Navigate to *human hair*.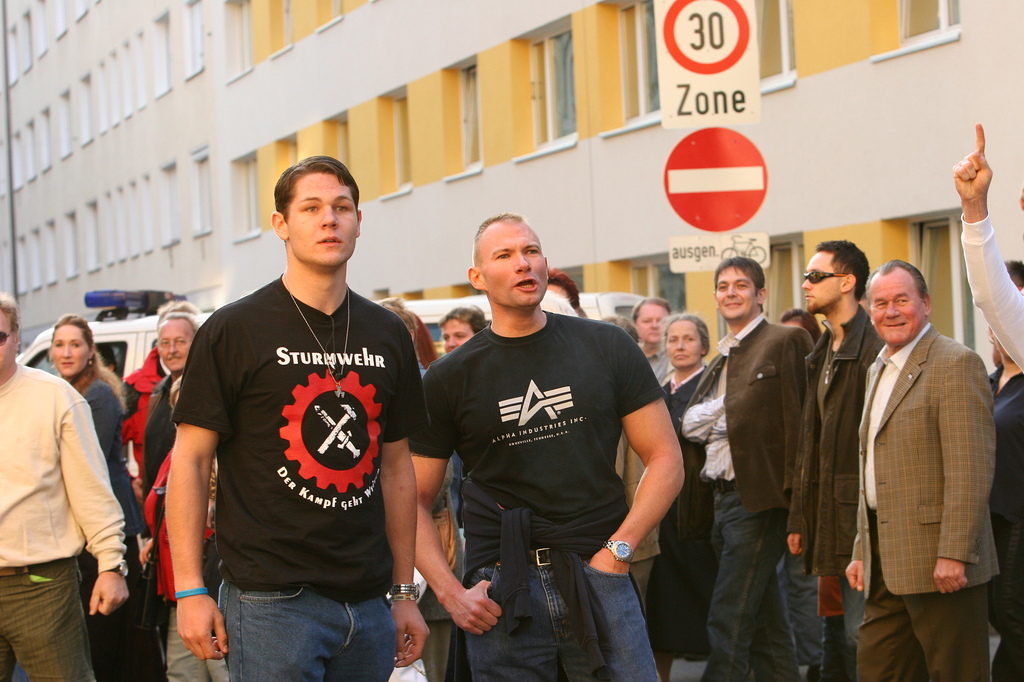
Navigation target: box=[471, 210, 525, 273].
